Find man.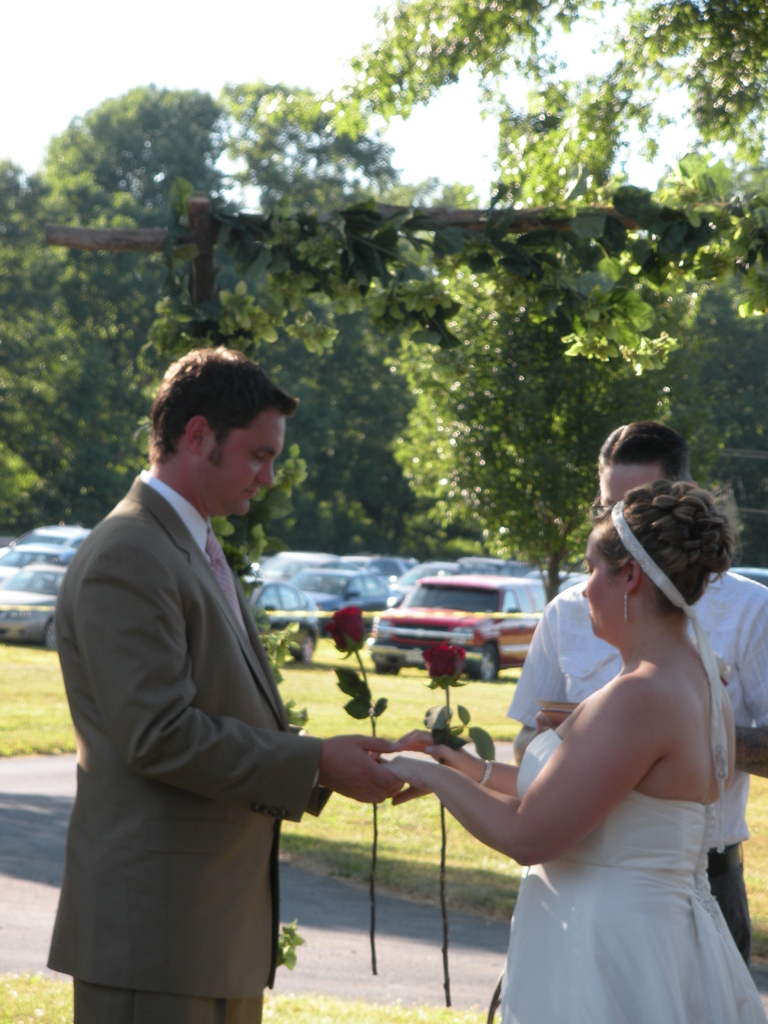
(left=50, top=335, right=376, bottom=1000).
